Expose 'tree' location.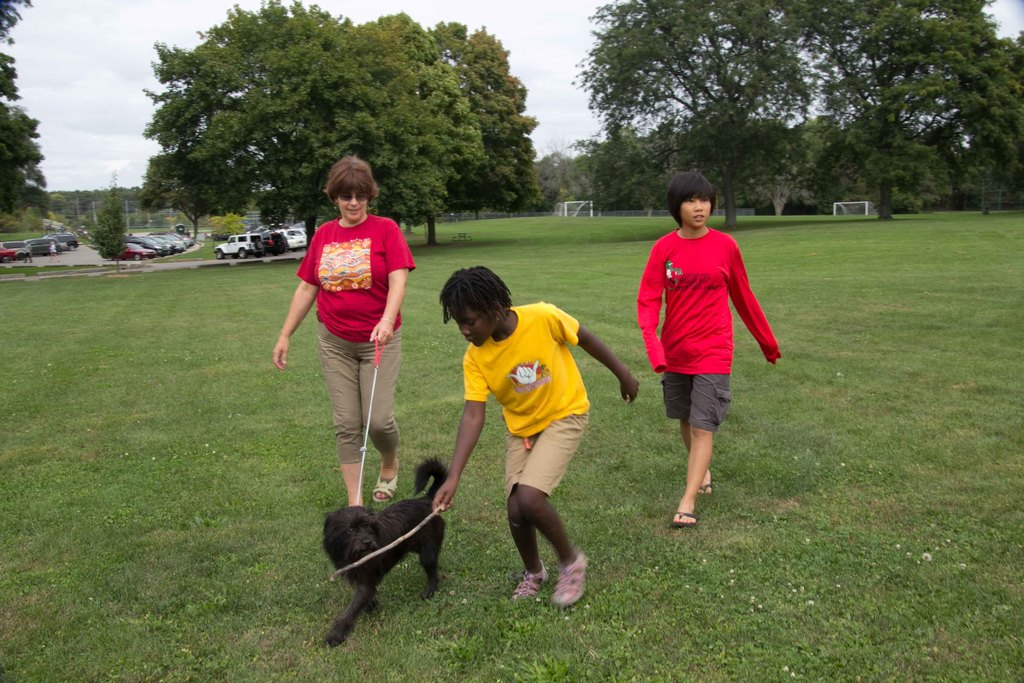
Exposed at (0,0,50,215).
